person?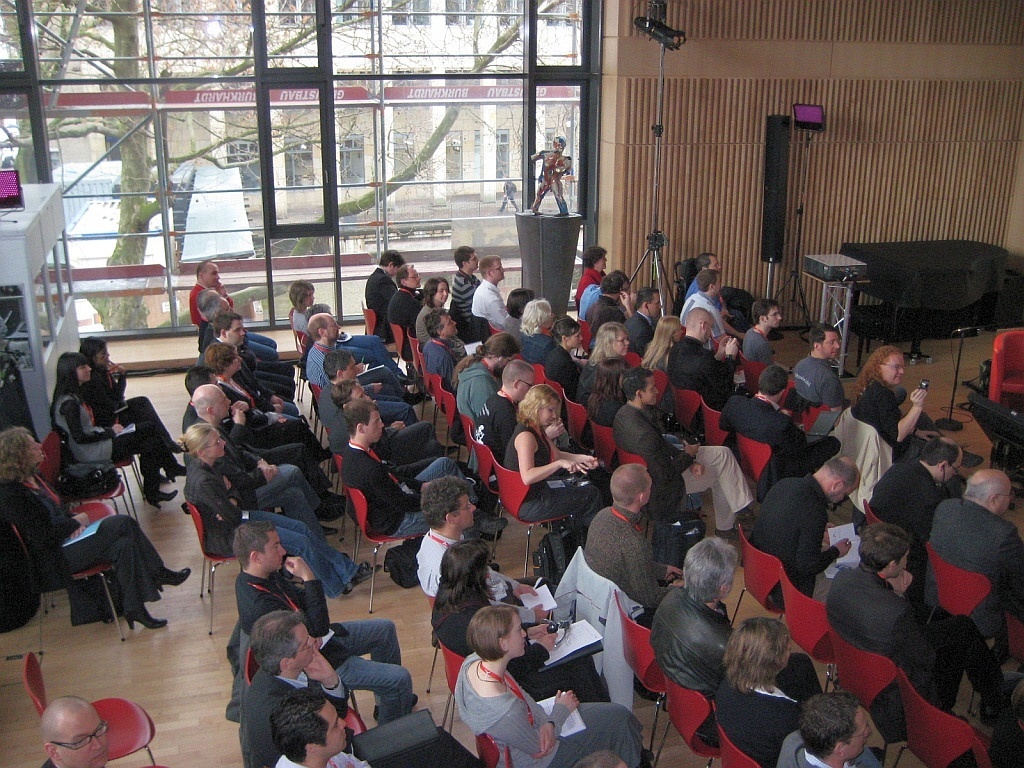
rect(39, 693, 109, 767)
